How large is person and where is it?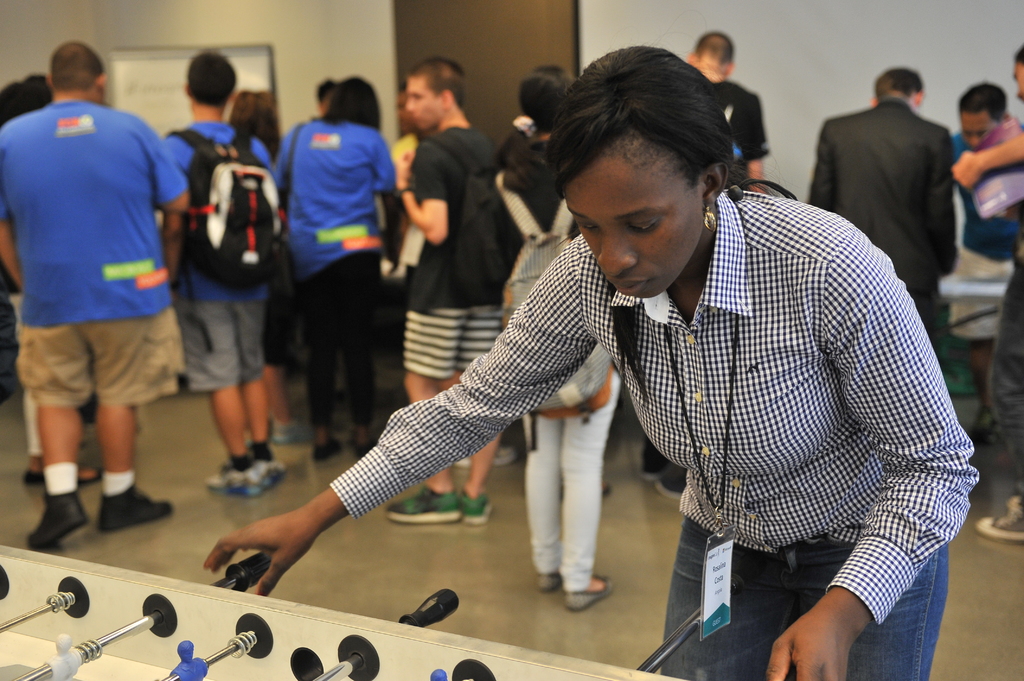
Bounding box: region(154, 46, 290, 508).
